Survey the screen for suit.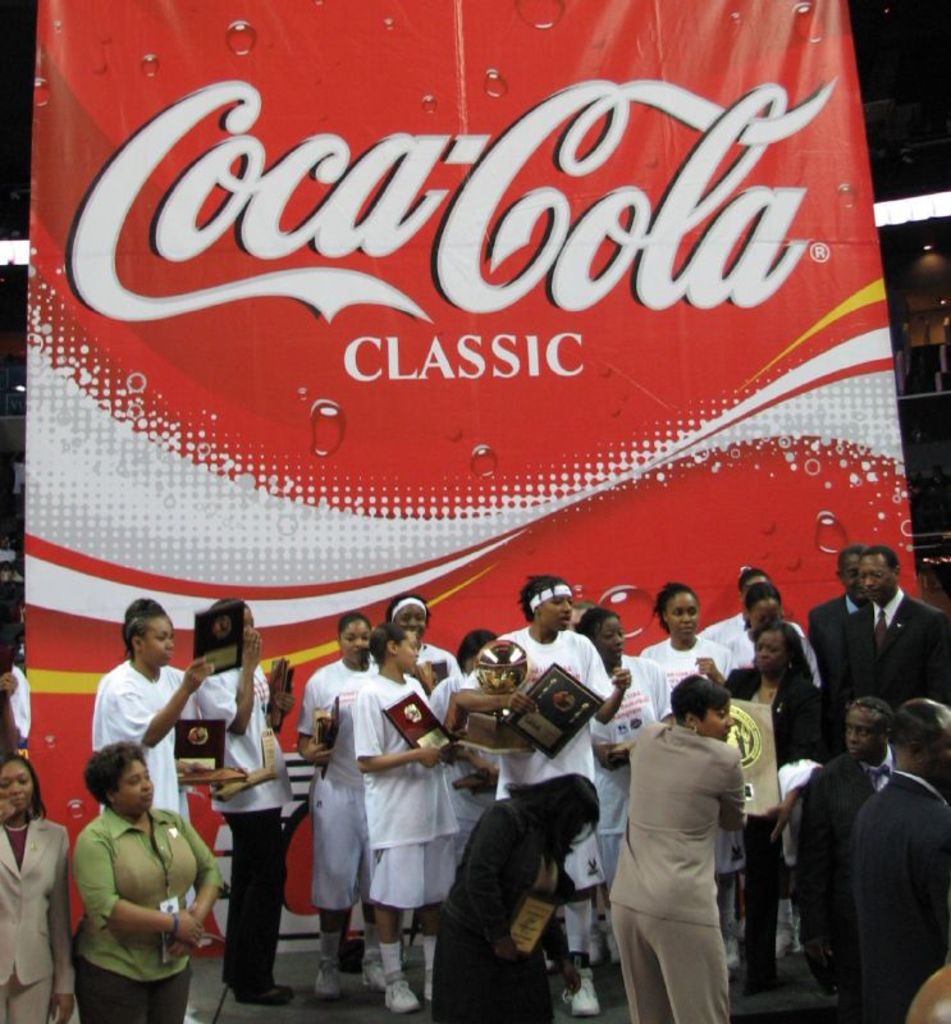
Survey found: {"left": 0, "top": 810, "right": 73, "bottom": 1023}.
